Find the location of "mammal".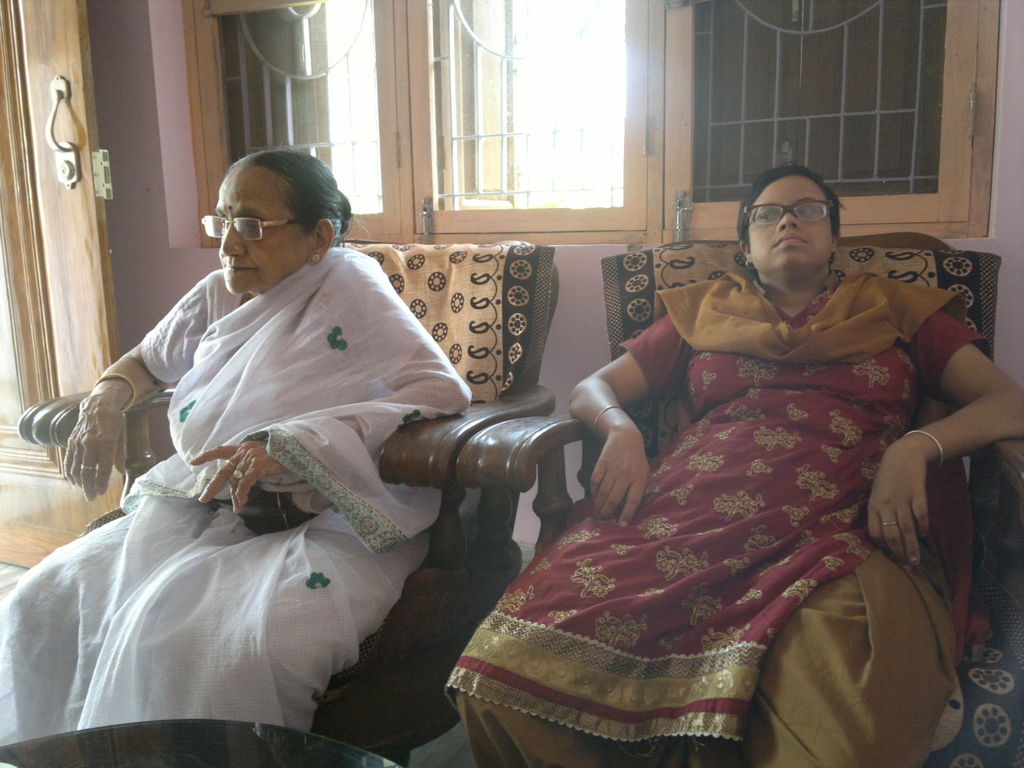
Location: detection(440, 196, 957, 738).
